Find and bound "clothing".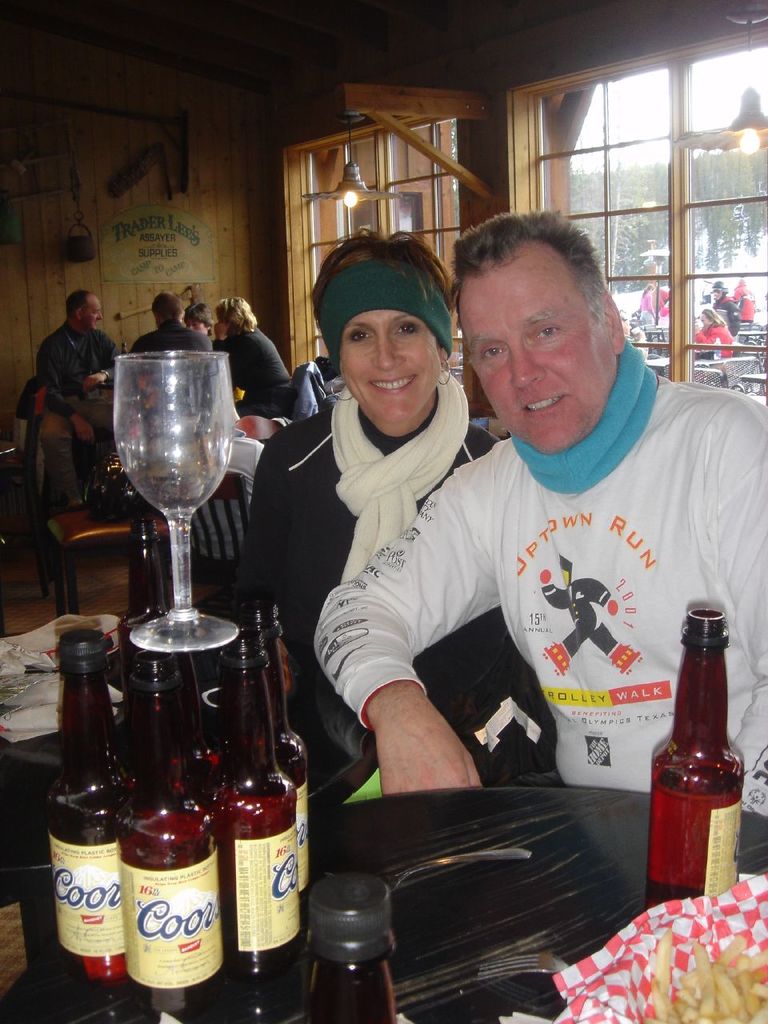
Bound: (224, 324, 299, 417).
